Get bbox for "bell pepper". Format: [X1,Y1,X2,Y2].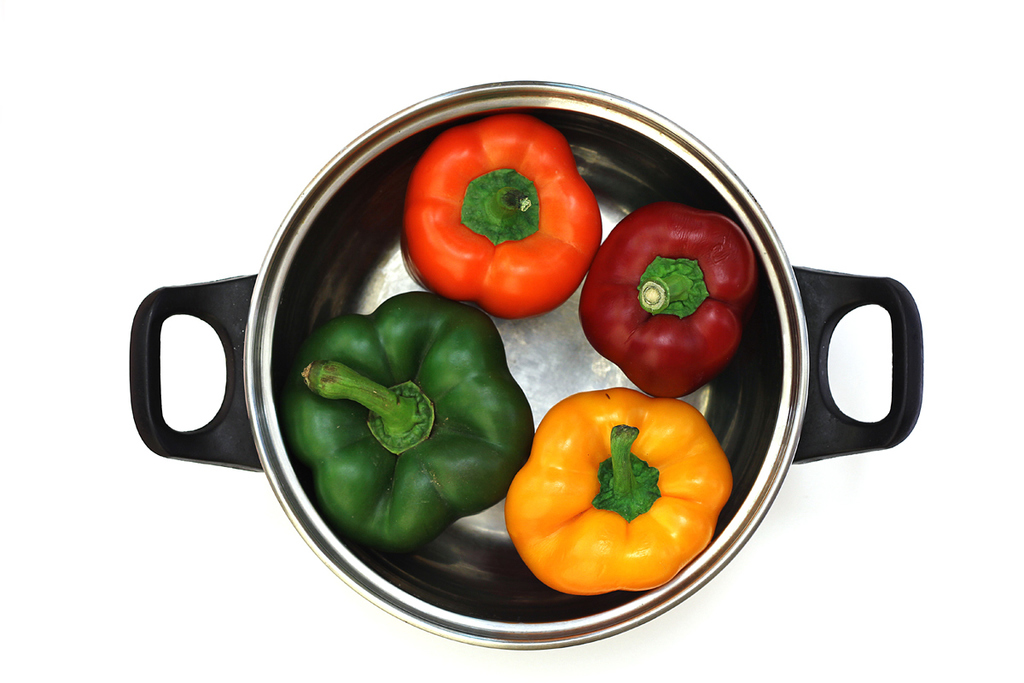
[504,383,734,595].
